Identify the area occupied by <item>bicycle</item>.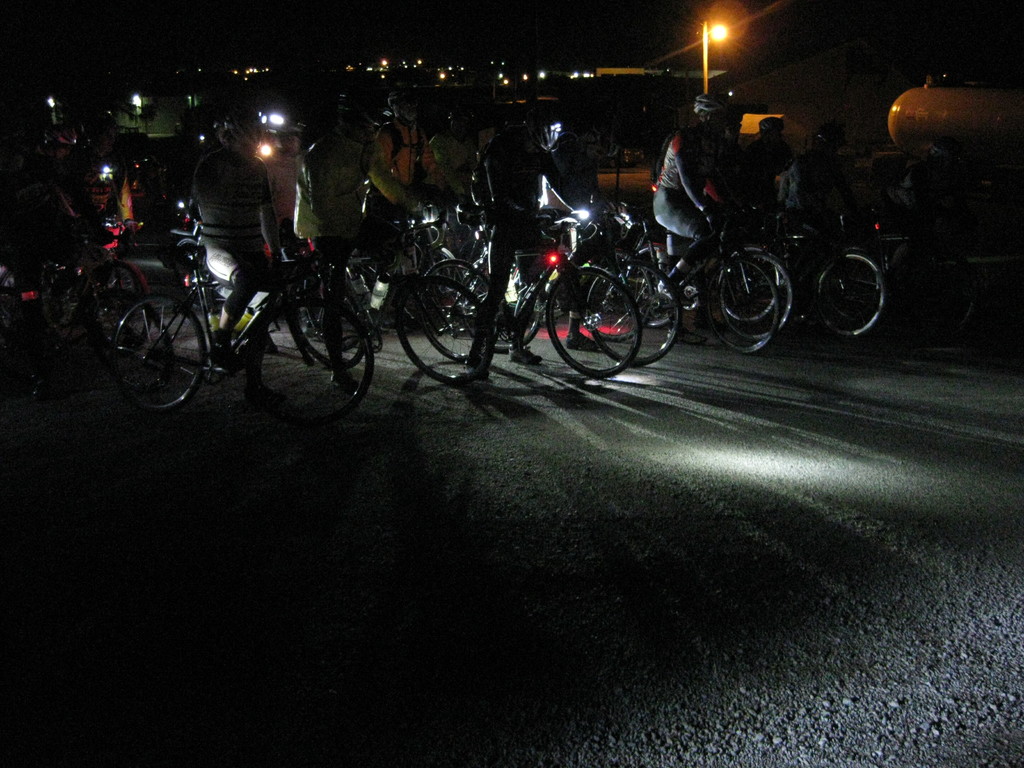
Area: (x1=83, y1=206, x2=348, y2=398).
